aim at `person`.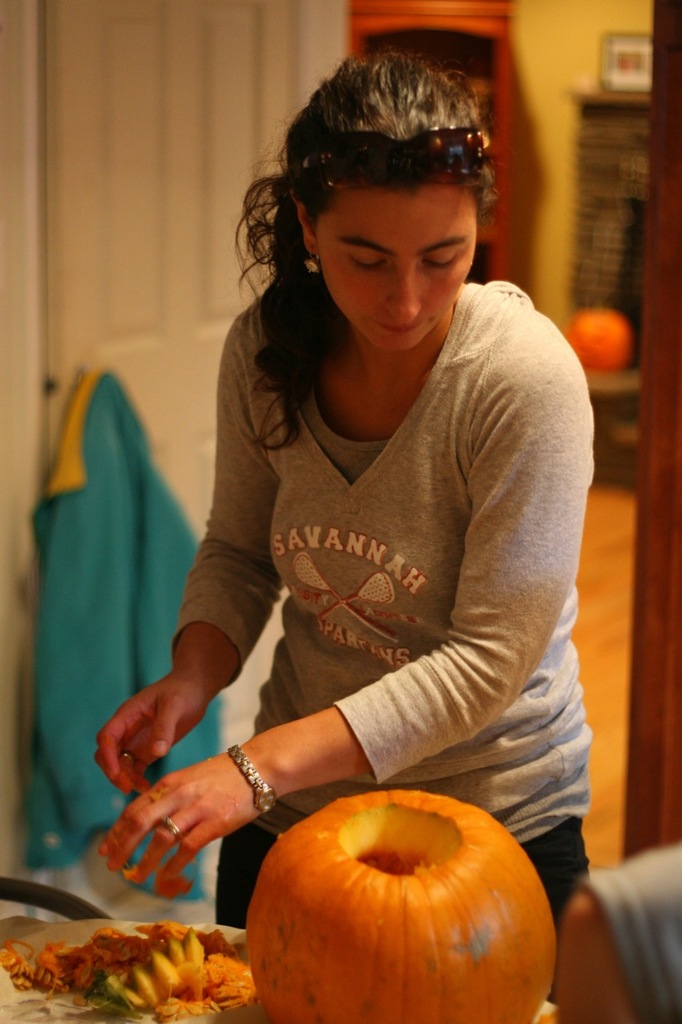
Aimed at l=94, t=49, r=600, b=1003.
